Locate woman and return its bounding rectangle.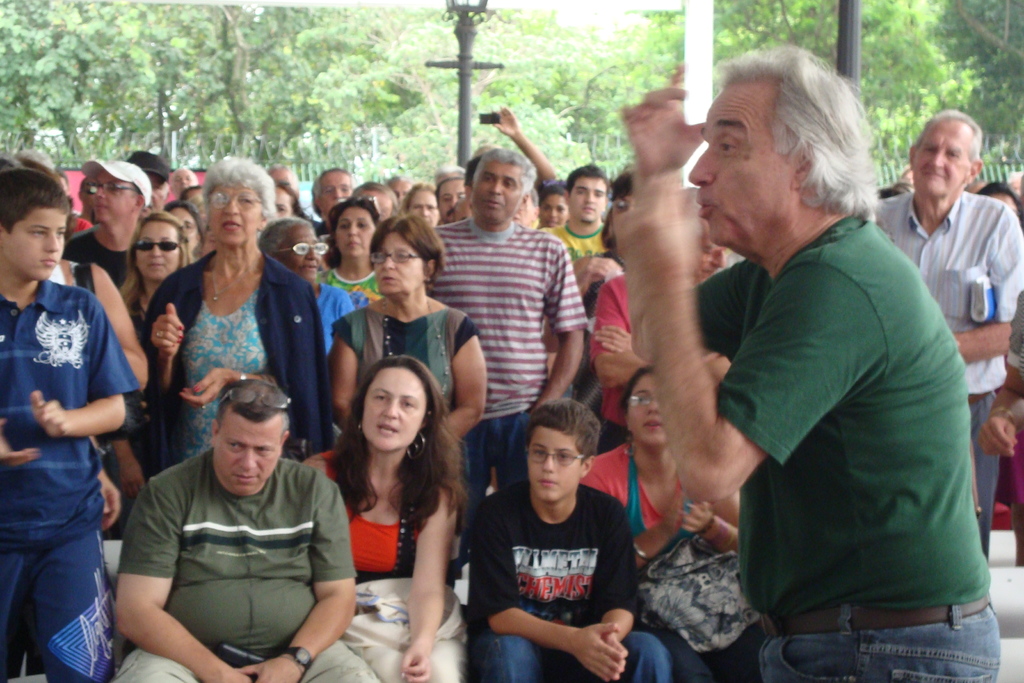
bbox(388, 177, 438, 242).
